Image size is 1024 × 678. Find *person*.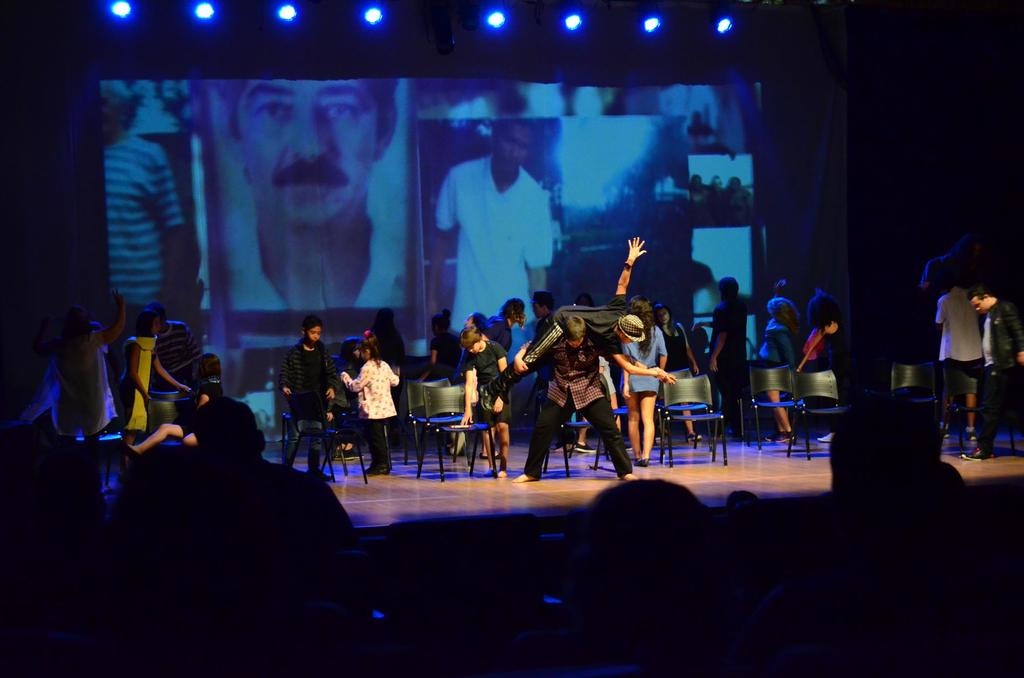
{"x1": 690, "y1": 170, "x2": 712, "y2": 228}.
